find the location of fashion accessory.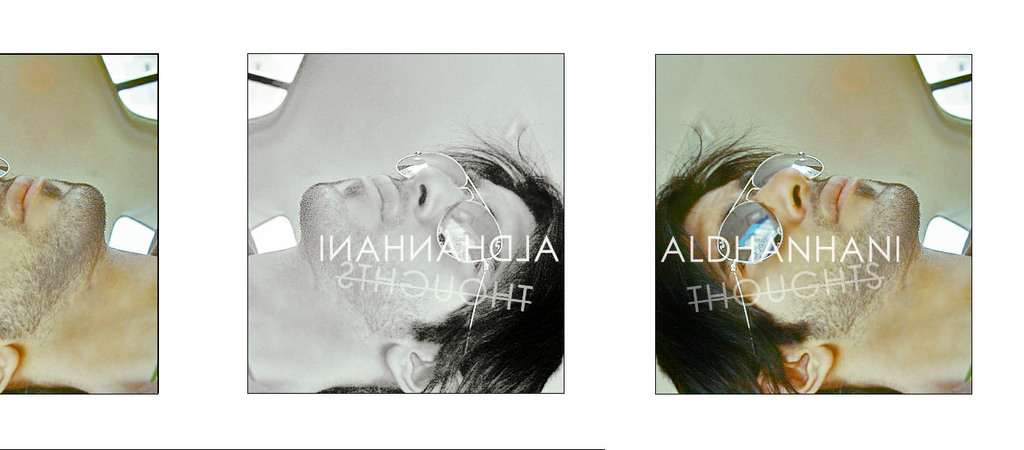
Location: left=708, top=147, right=829, bottom=371.
